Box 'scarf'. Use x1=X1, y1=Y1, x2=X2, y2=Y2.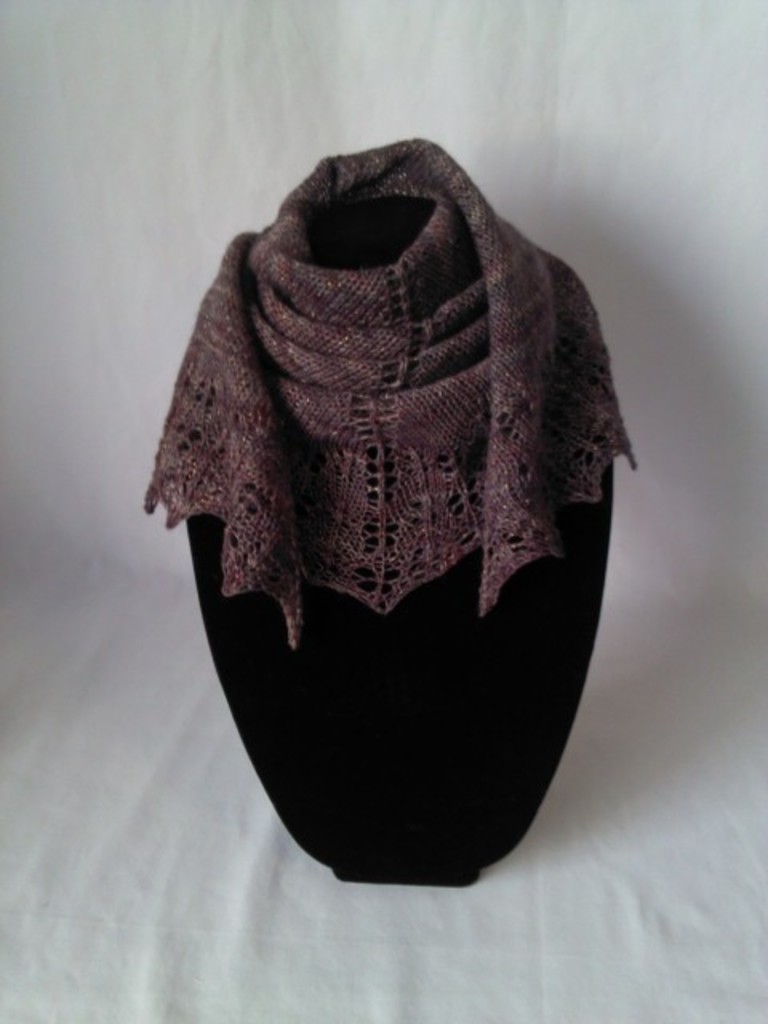
x1=141, y1=136, x2=651, y2=661.
